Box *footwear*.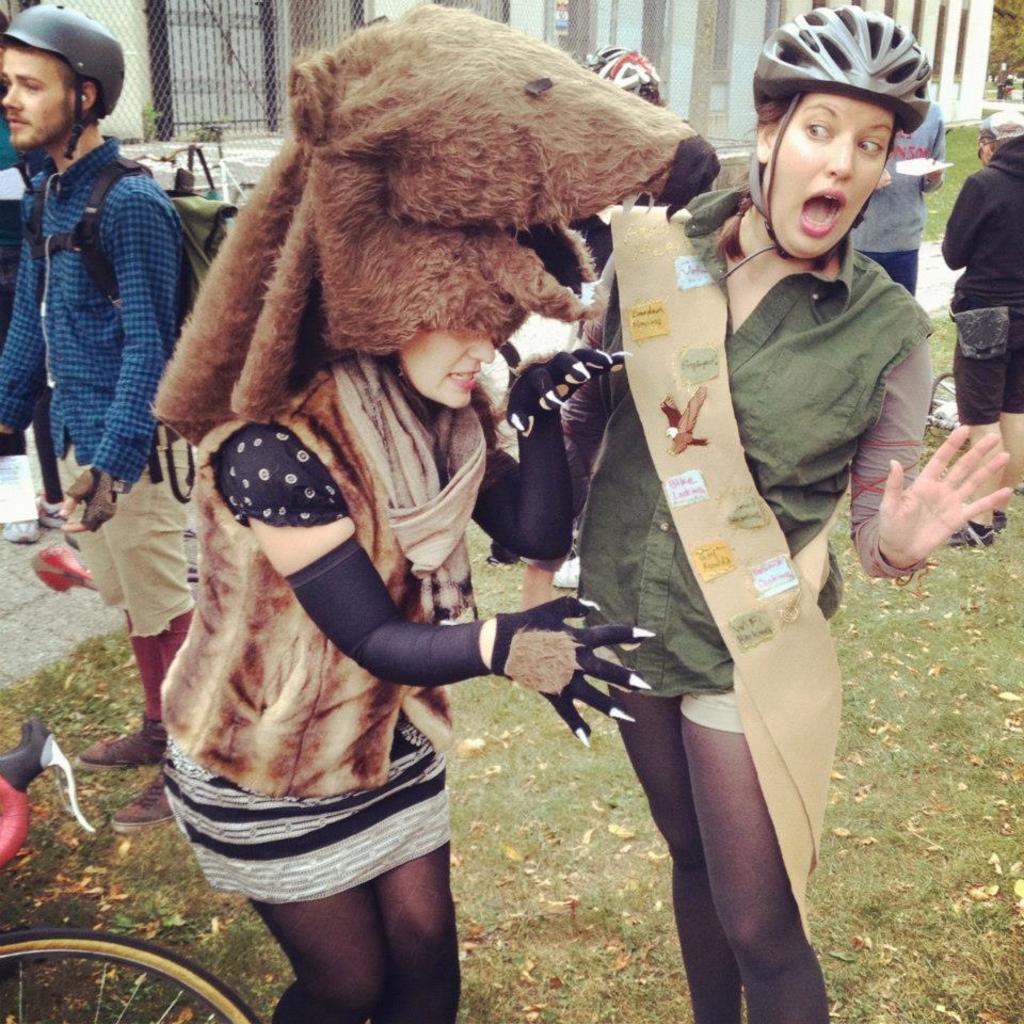
bbox=(946, 528, 994, 547).
